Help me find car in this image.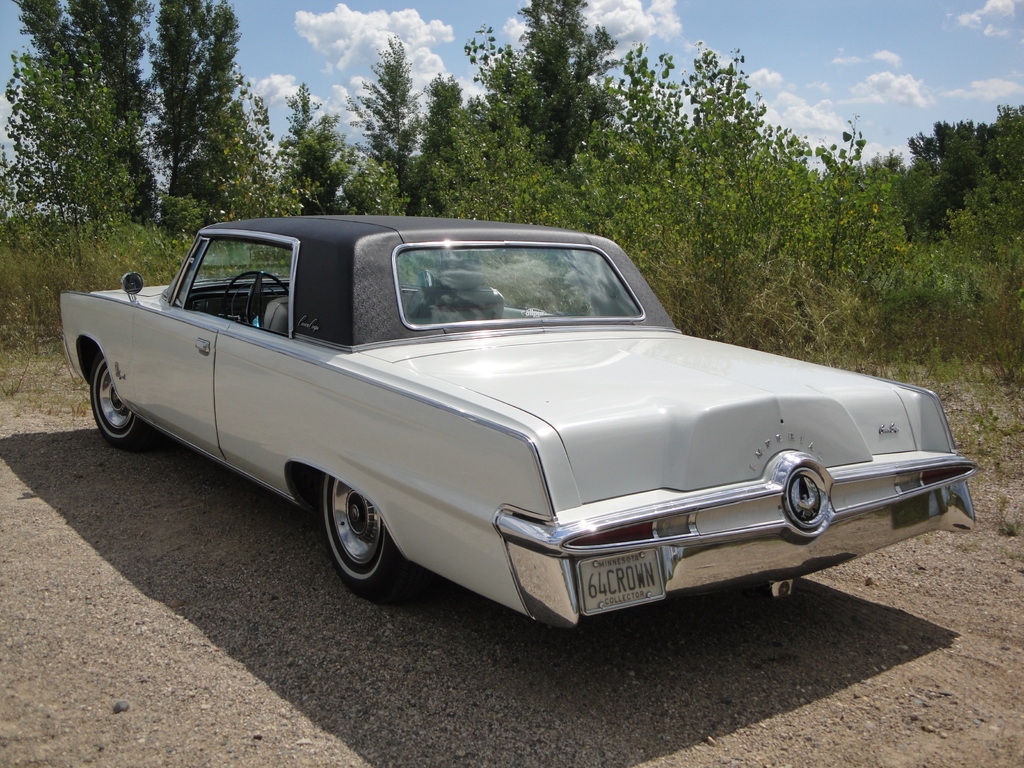
Found it: 57, 204, 983, 630.
